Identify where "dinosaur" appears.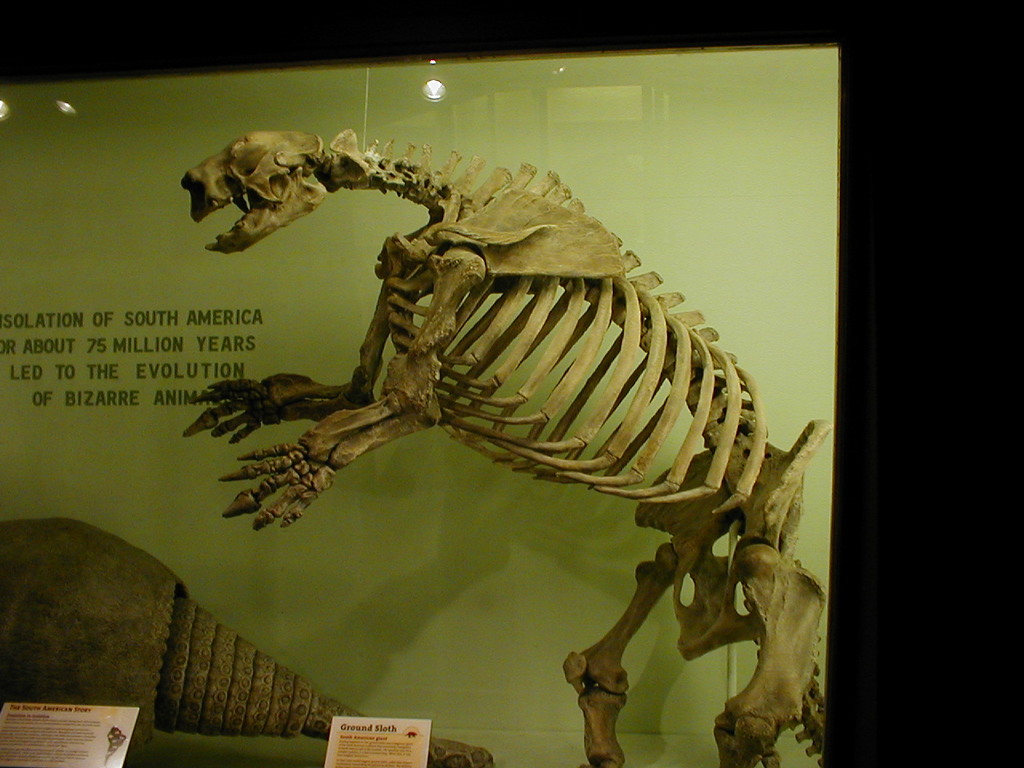
Appears at (x1=176, y1=130, x2=834, y2=767).
